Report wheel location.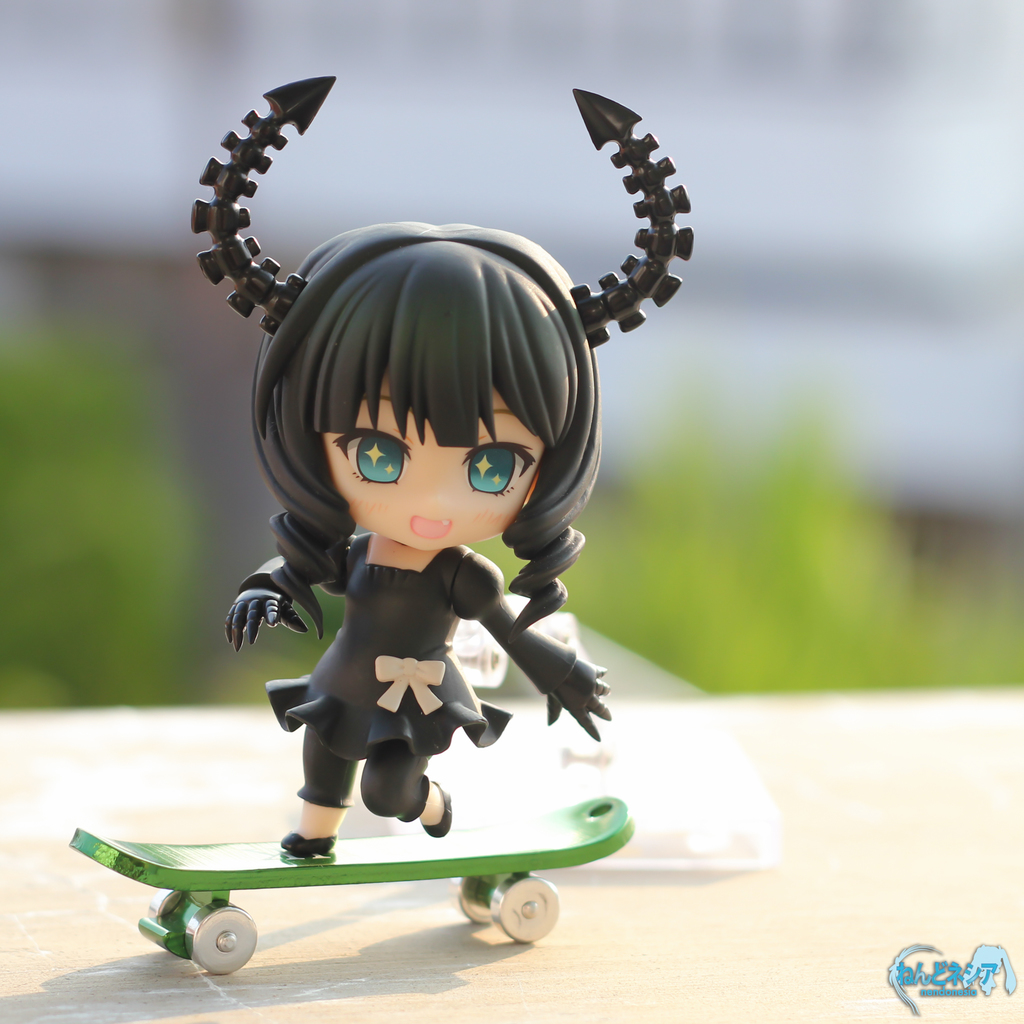
Report: <bbox>147, 886, 195, 958</bbox>.
